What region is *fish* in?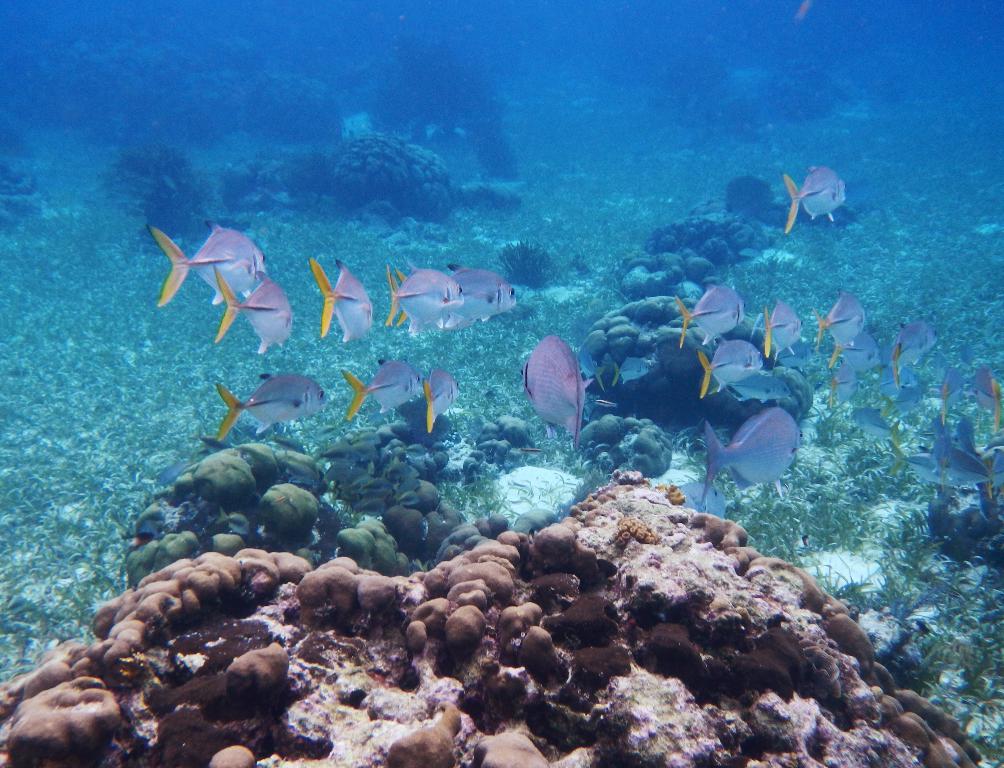
(144,227,263,308).
